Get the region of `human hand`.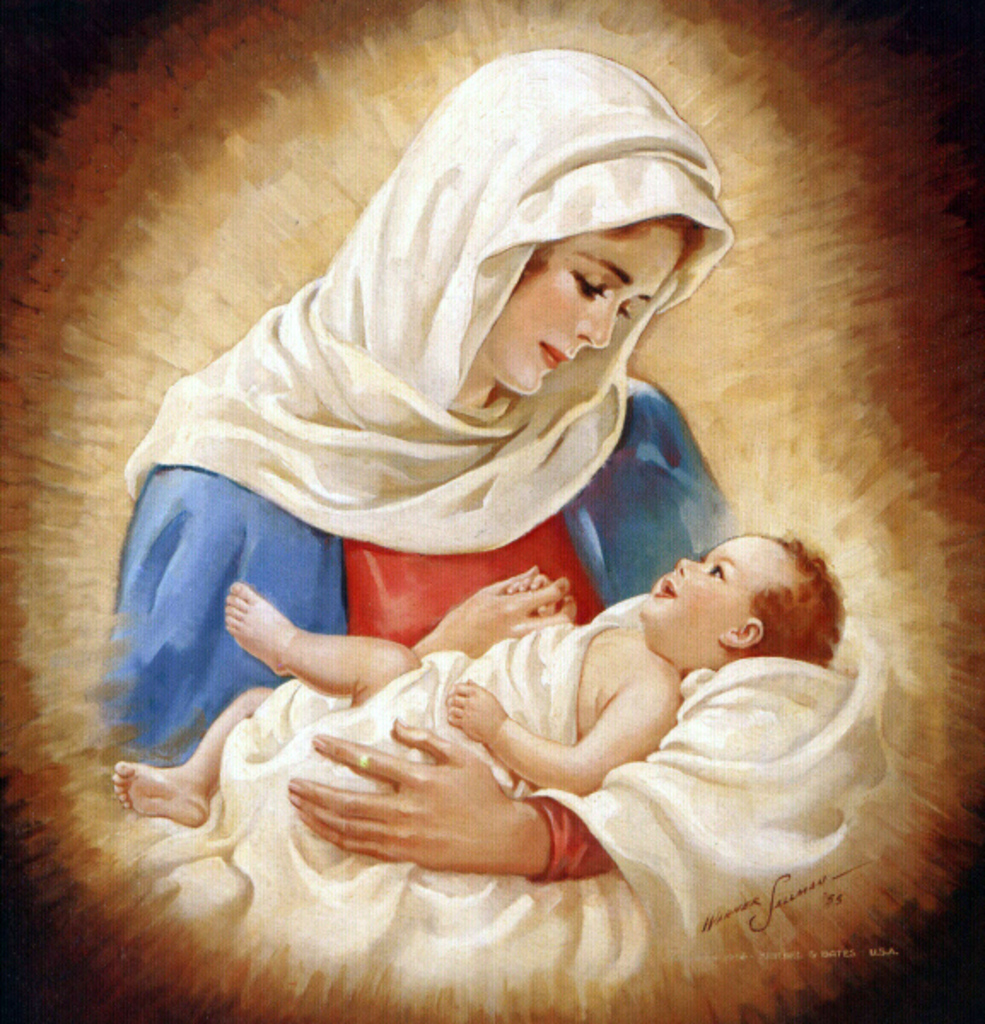
left=287, top=708, right=587, bottom=889.
